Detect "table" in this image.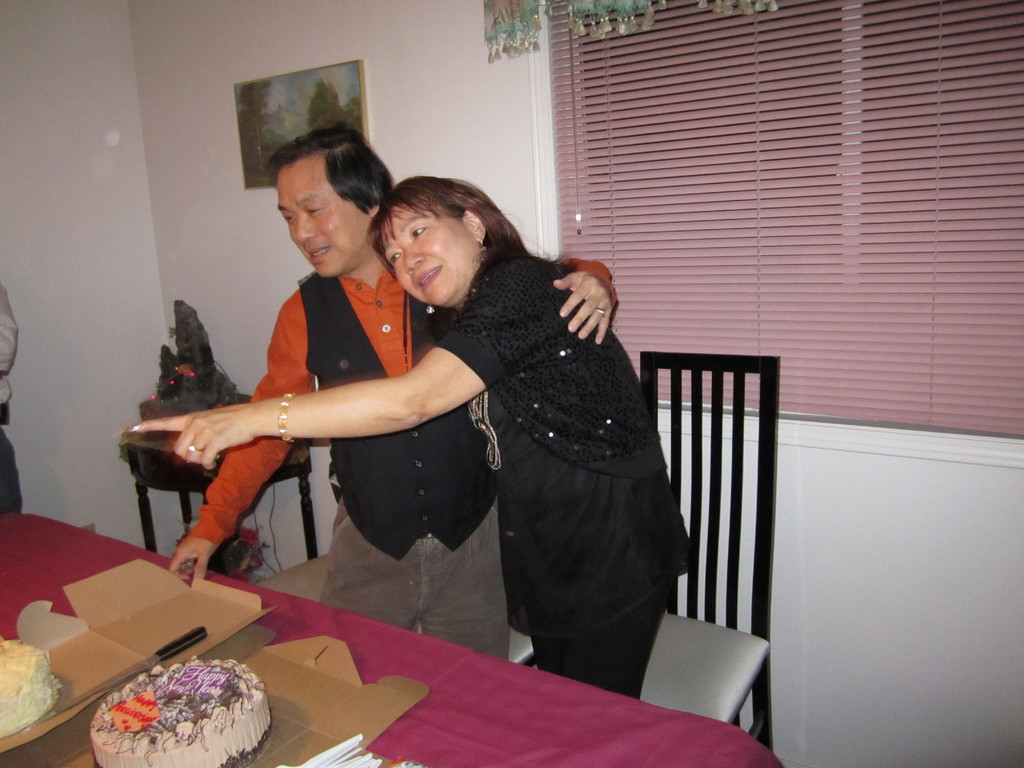
Detection: {"x1": 0, "y1": 508, "x2": 765, "y2": 767}.
